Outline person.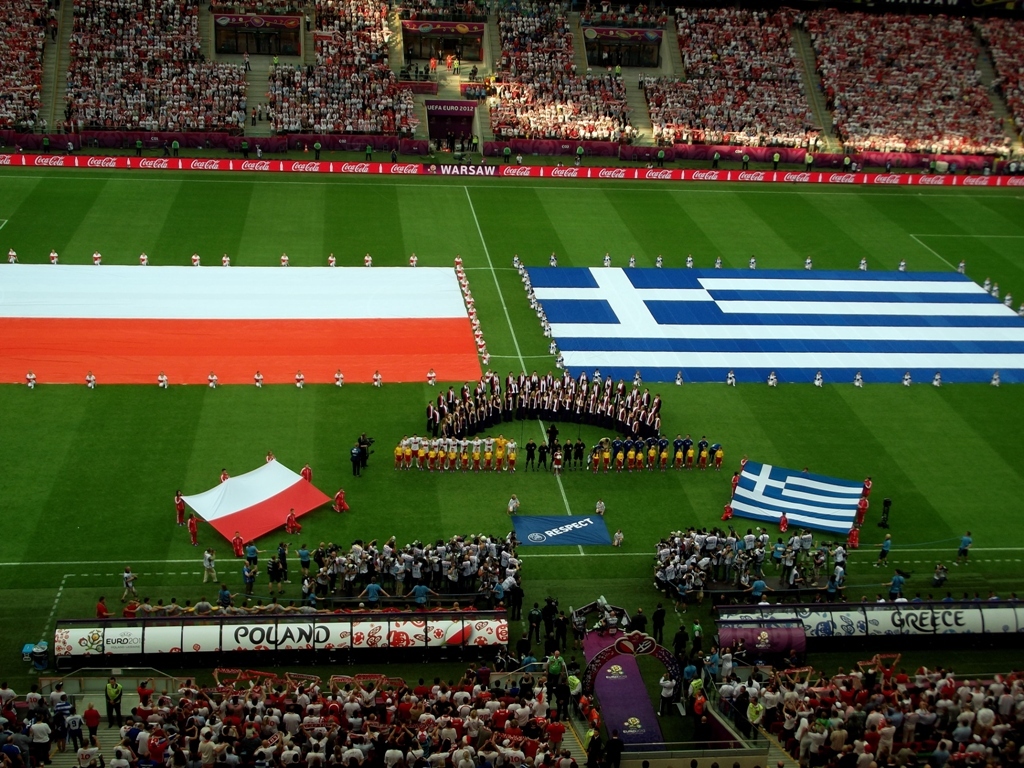
Outline: (329,254,337,265).
